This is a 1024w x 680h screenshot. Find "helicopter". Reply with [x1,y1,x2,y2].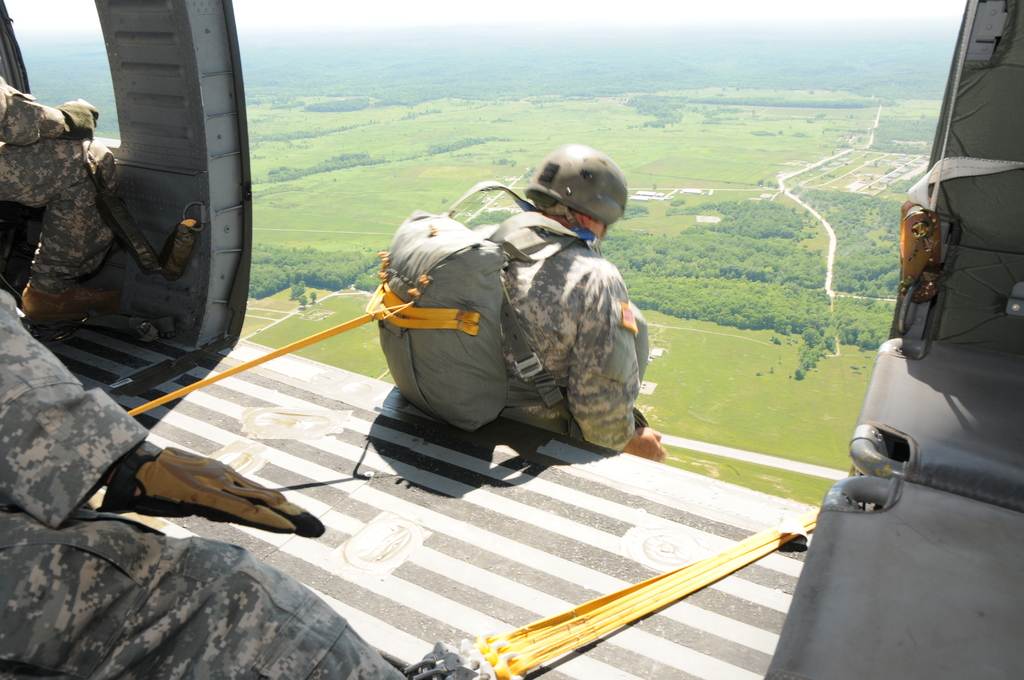
[0,0,1023,679].
